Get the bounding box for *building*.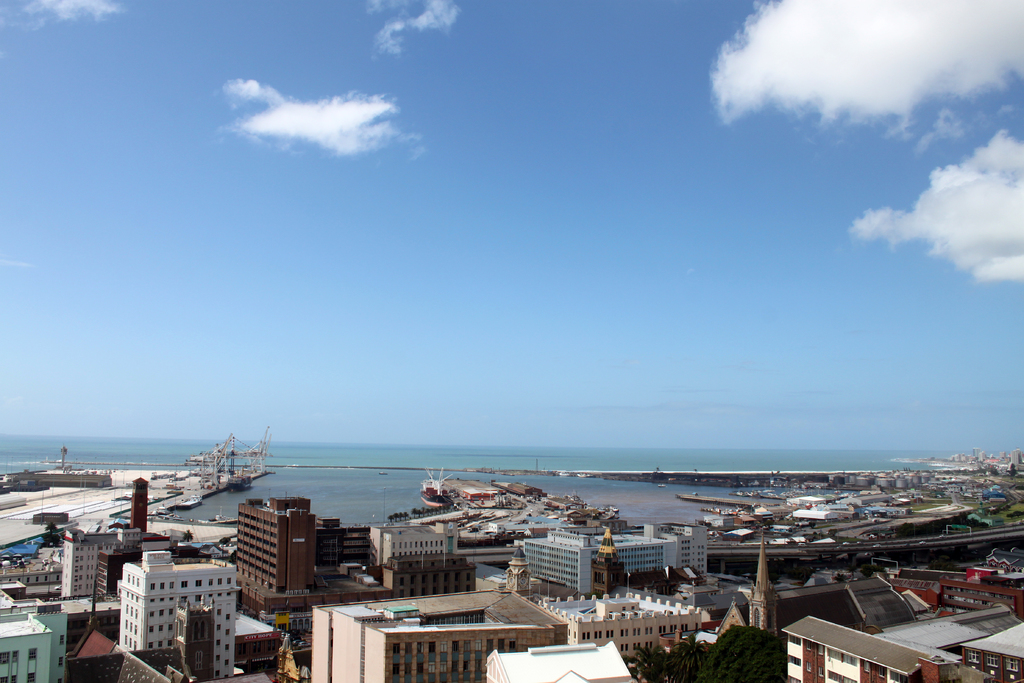
rect(119, 553, 236, 679).
